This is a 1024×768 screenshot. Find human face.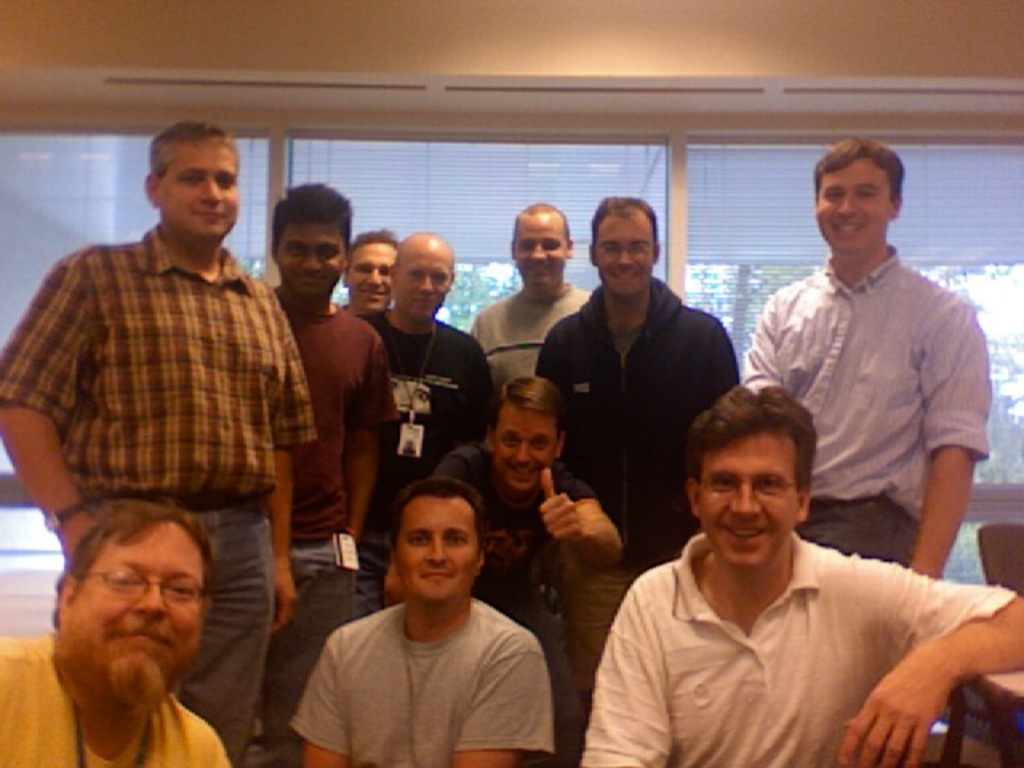
Bounding box: <bbox>811, 154, 894, 250</bbox>.
